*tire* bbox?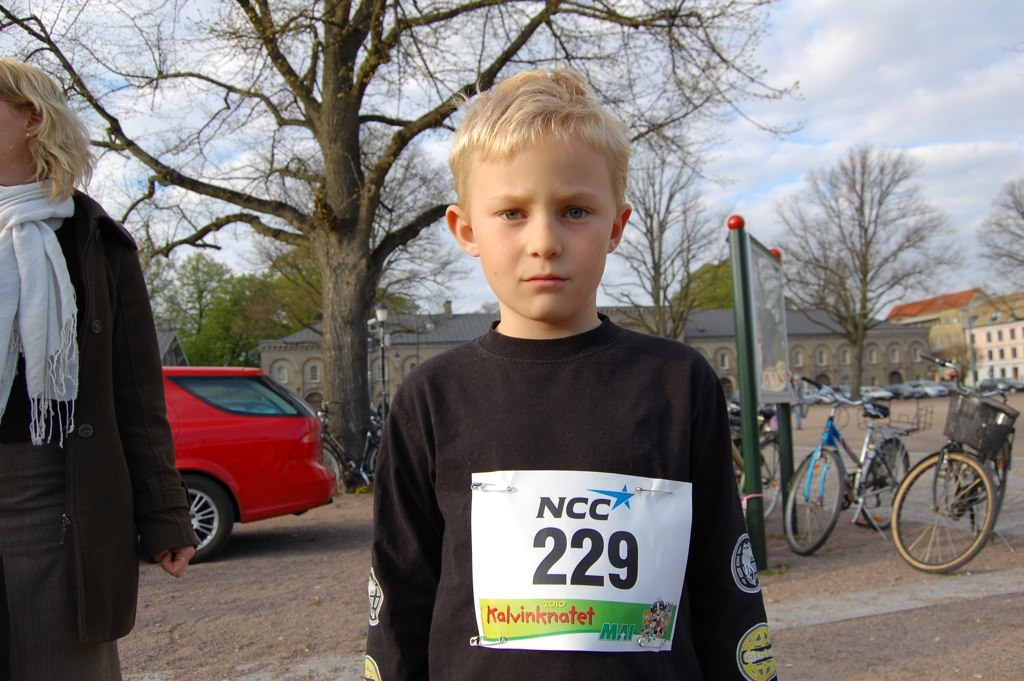
{"x1": 174, "y1": 474, "x2": 233, "y2": 567}
